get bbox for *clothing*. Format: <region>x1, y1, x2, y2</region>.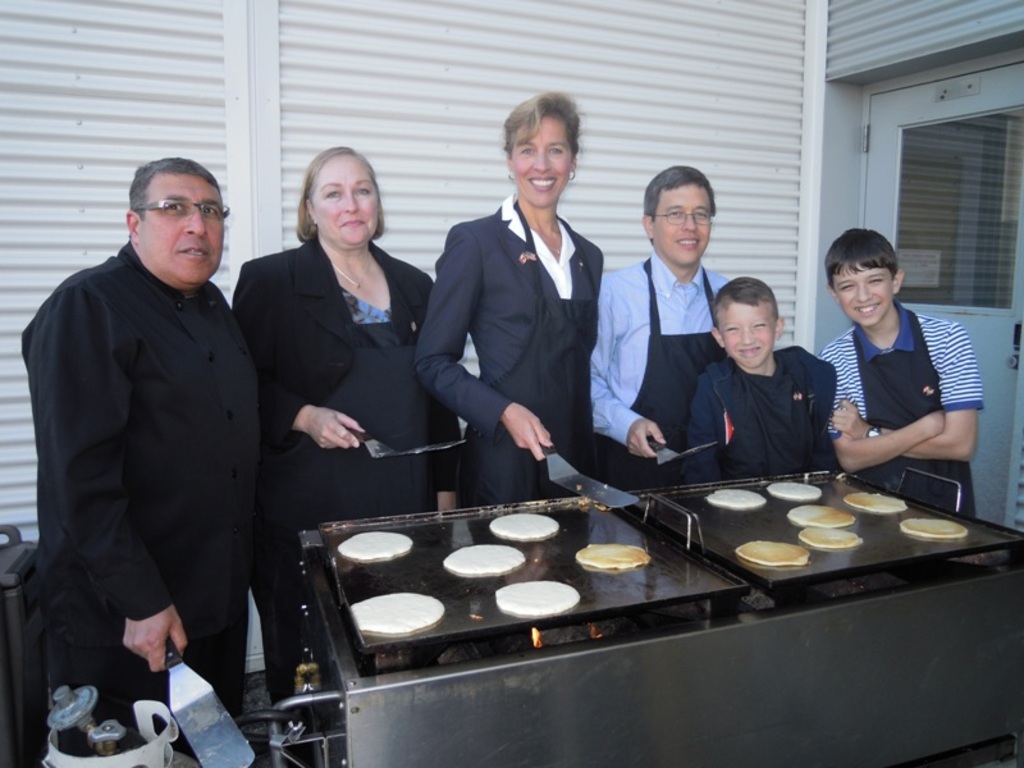
<region>411, 192, 599, 461</region>.
